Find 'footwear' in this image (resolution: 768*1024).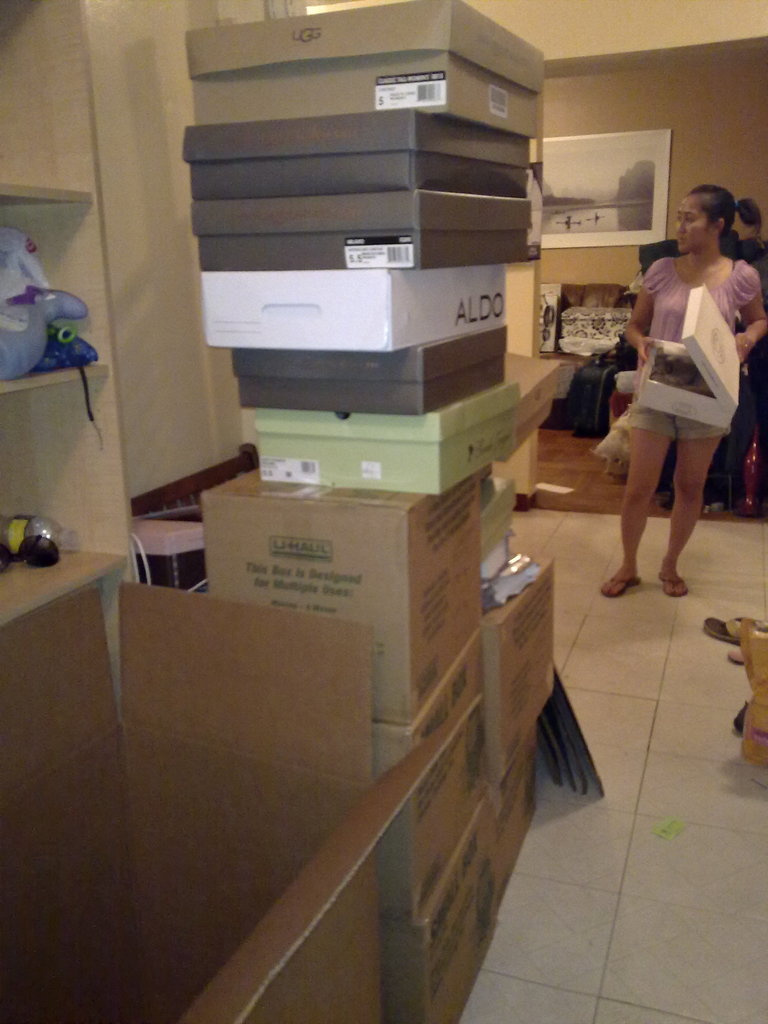
[659, 572, 690, 596].
